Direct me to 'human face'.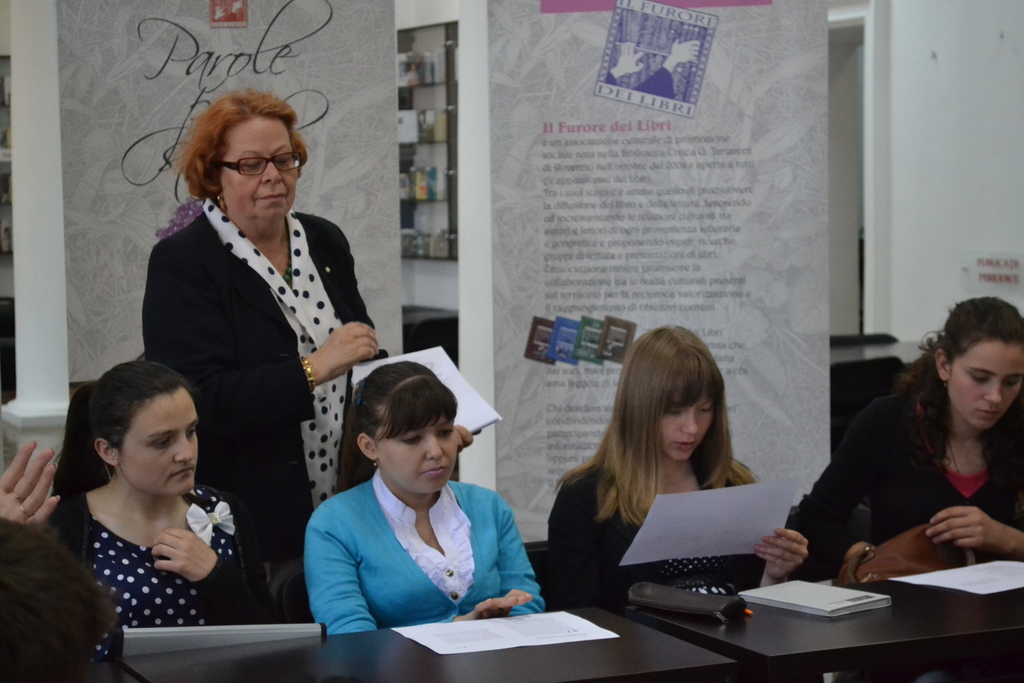
Direction: left=123, top=394, right=198, bottom=499.
